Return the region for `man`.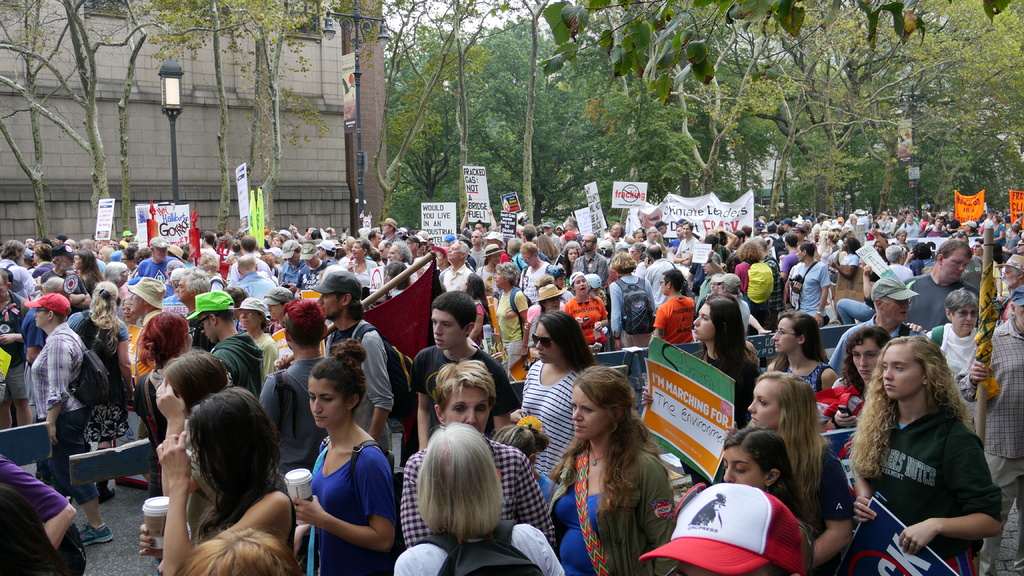
box(293, 243, 332, 291).
